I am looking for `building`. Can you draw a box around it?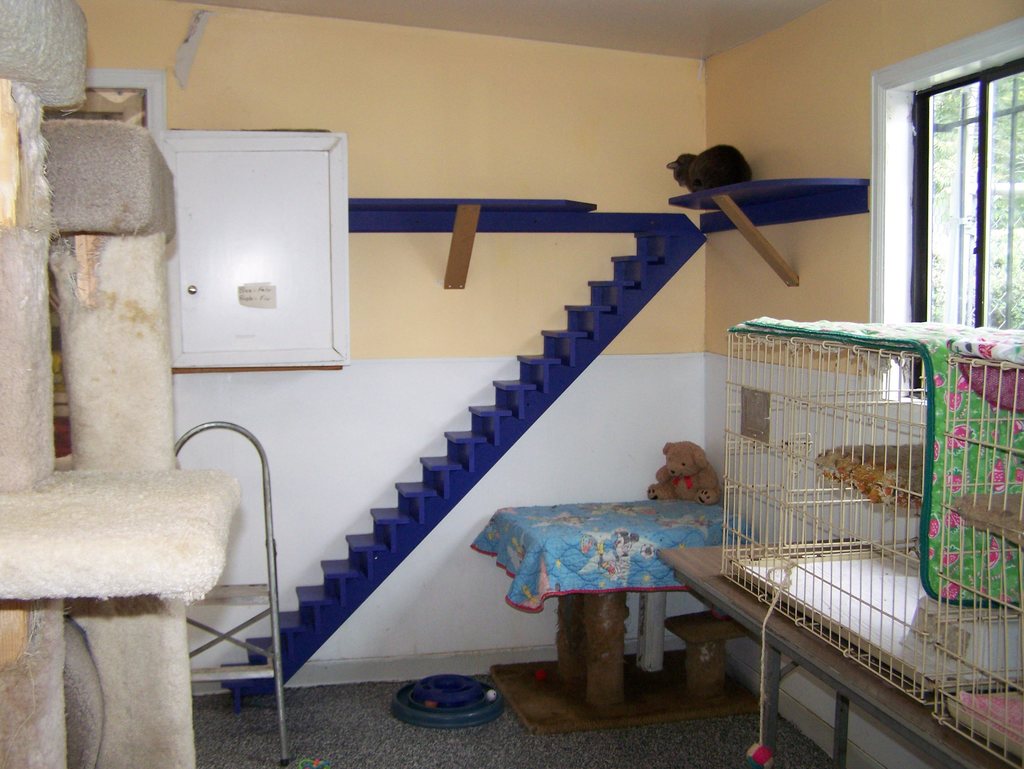
Sure, the bounding box is [left=0, top=0, right=1023, bottom=768].
